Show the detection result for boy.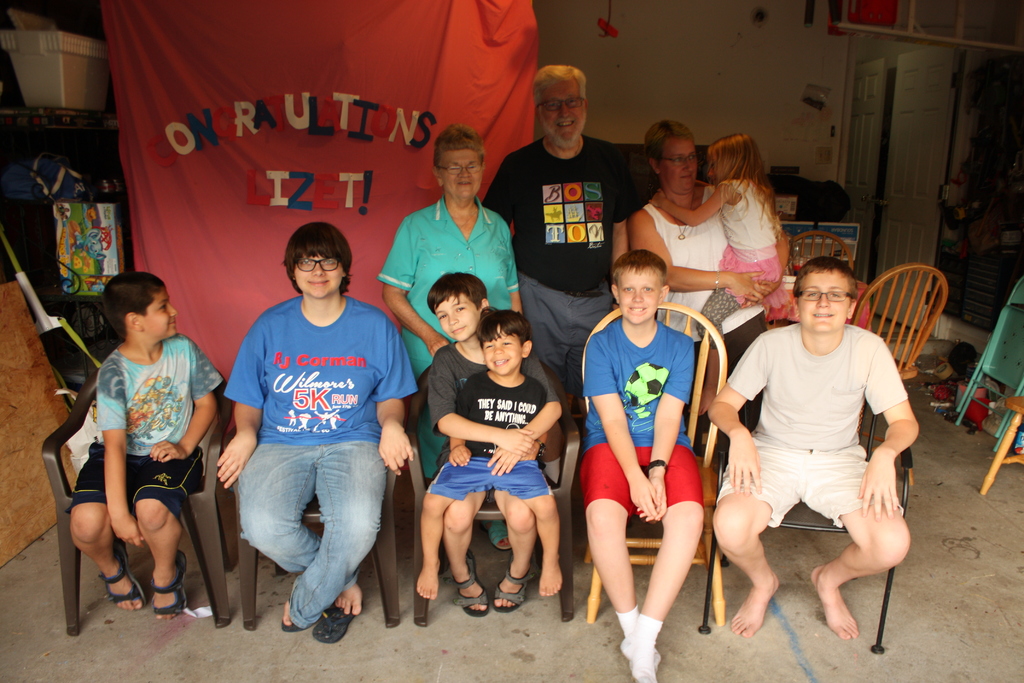
box(67, 273, 223, 618).
